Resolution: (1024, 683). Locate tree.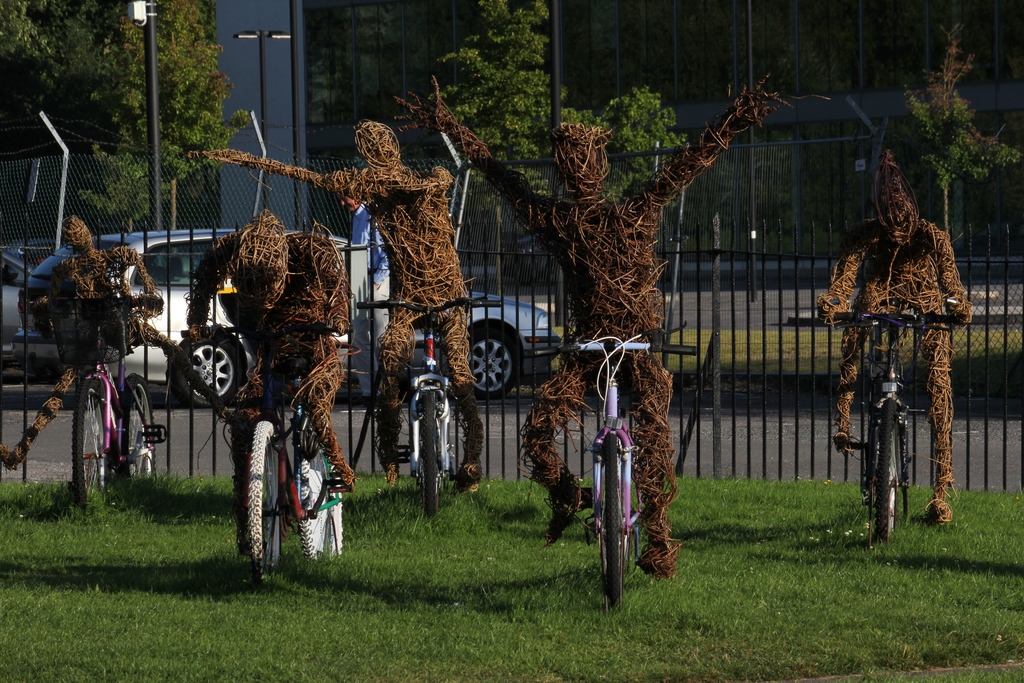
BBox(703, 136, 793, 247).
